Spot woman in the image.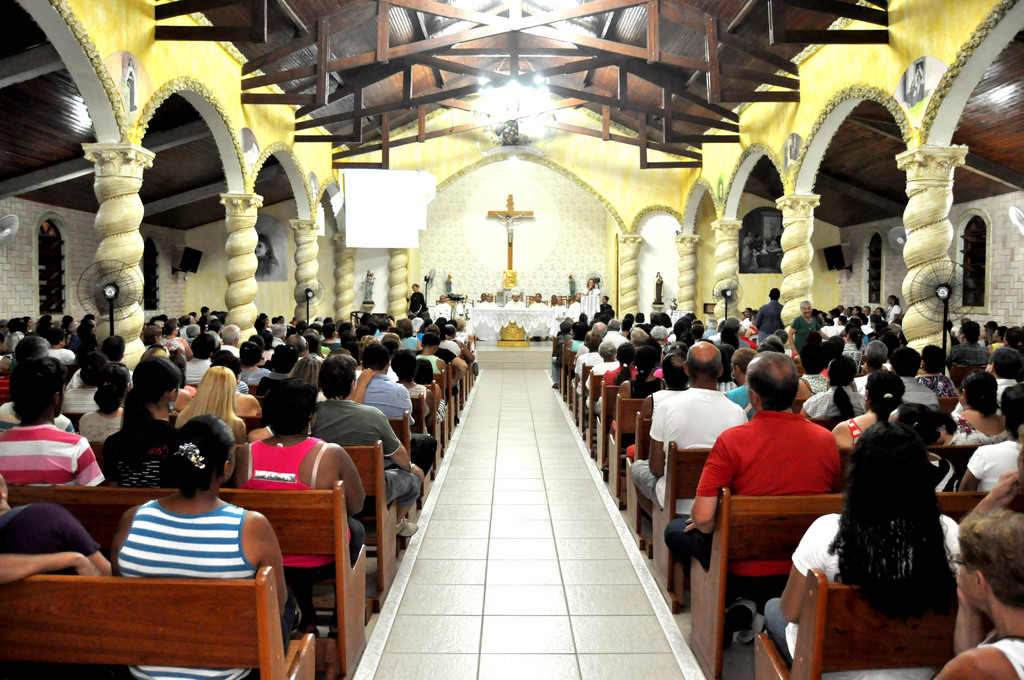
woman found at locate(83, 366, 129, 442).
